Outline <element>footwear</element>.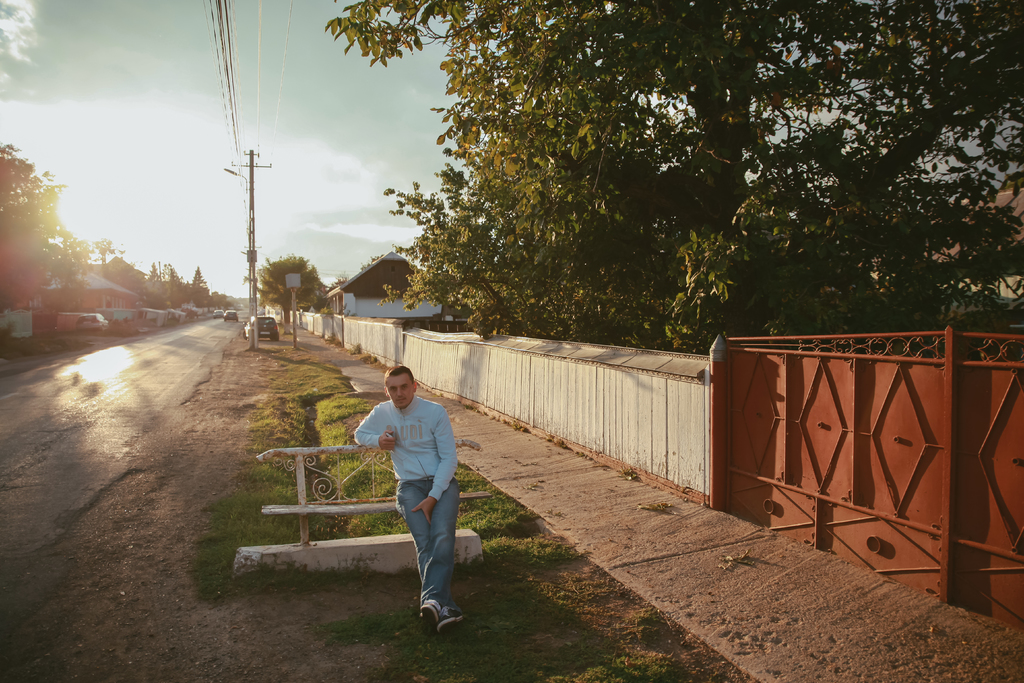
Outline: (417, 600, 438, 625).
